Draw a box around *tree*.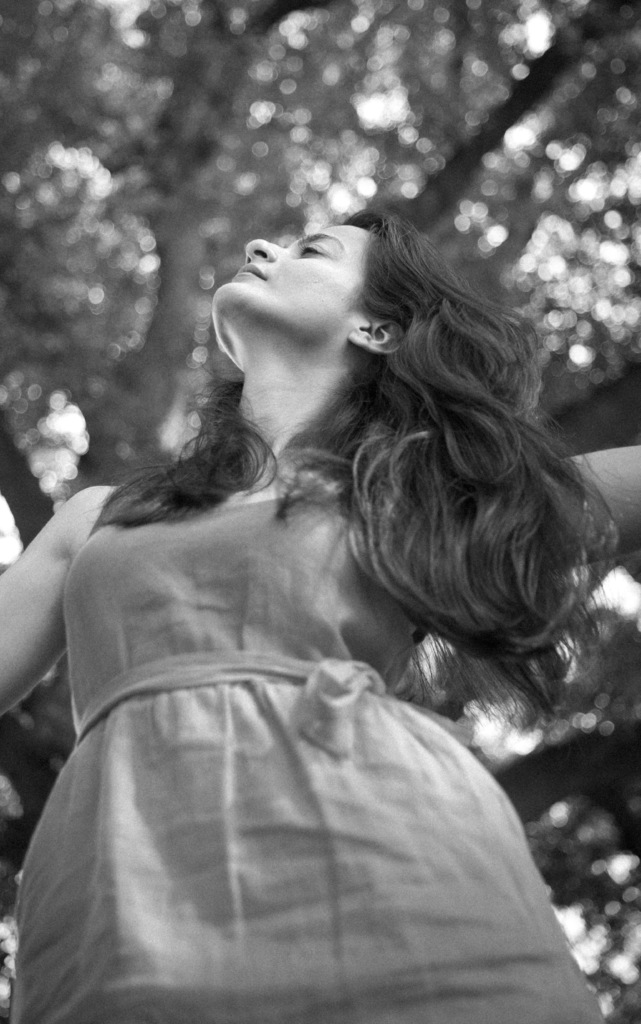
(x1=0, y1=0, x2=640, y2=927).
